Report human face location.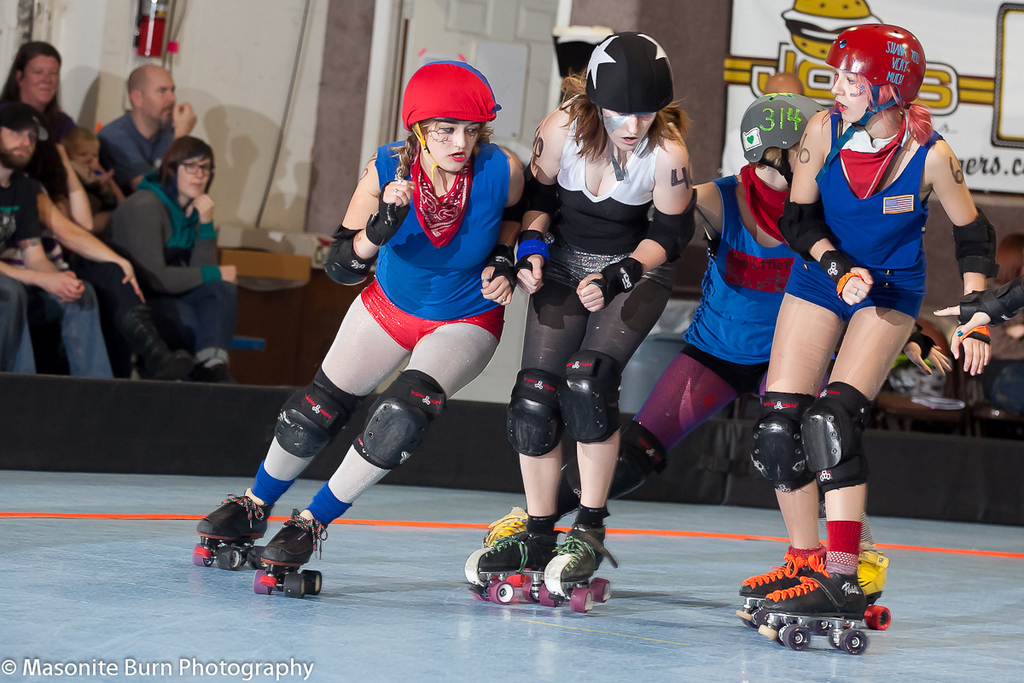
Report: region(176, 155, 210, 198).
